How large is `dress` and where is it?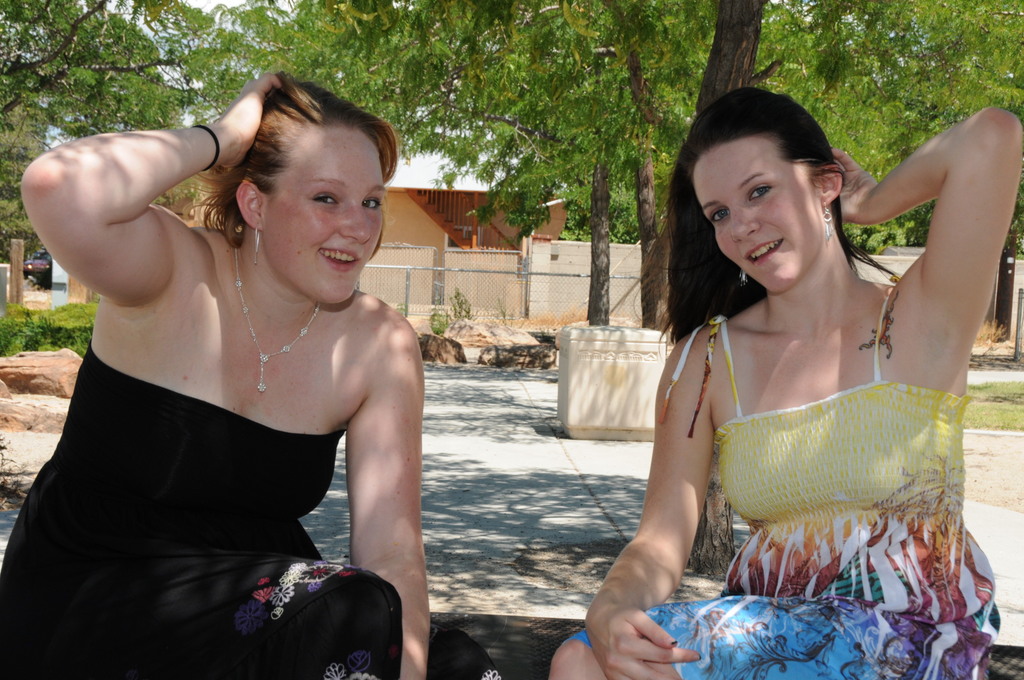
Bounding box: <region>557, 282, 997, 679</region>.
